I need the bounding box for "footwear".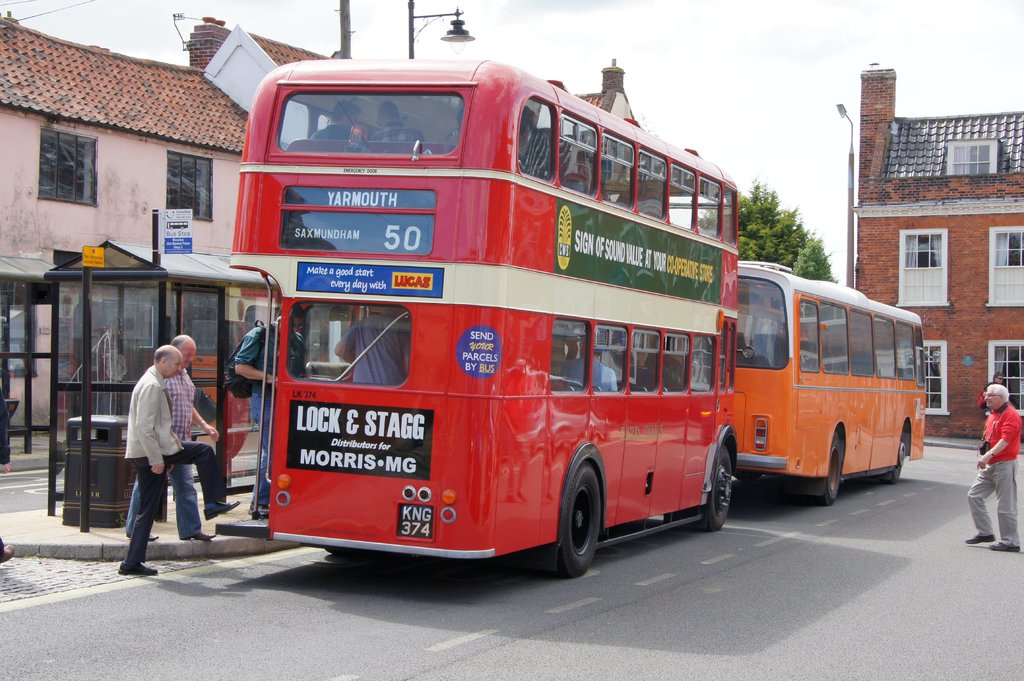
Here it is: 184,533,213,544.
